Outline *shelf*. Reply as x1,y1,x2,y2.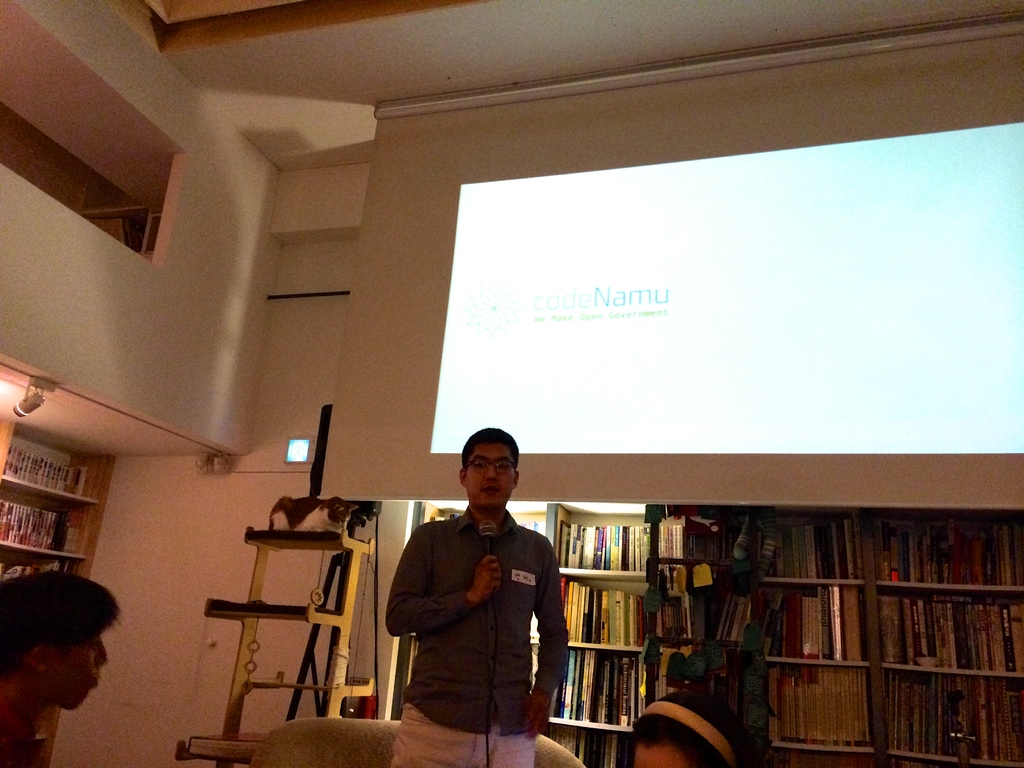
737,518,876,767.
